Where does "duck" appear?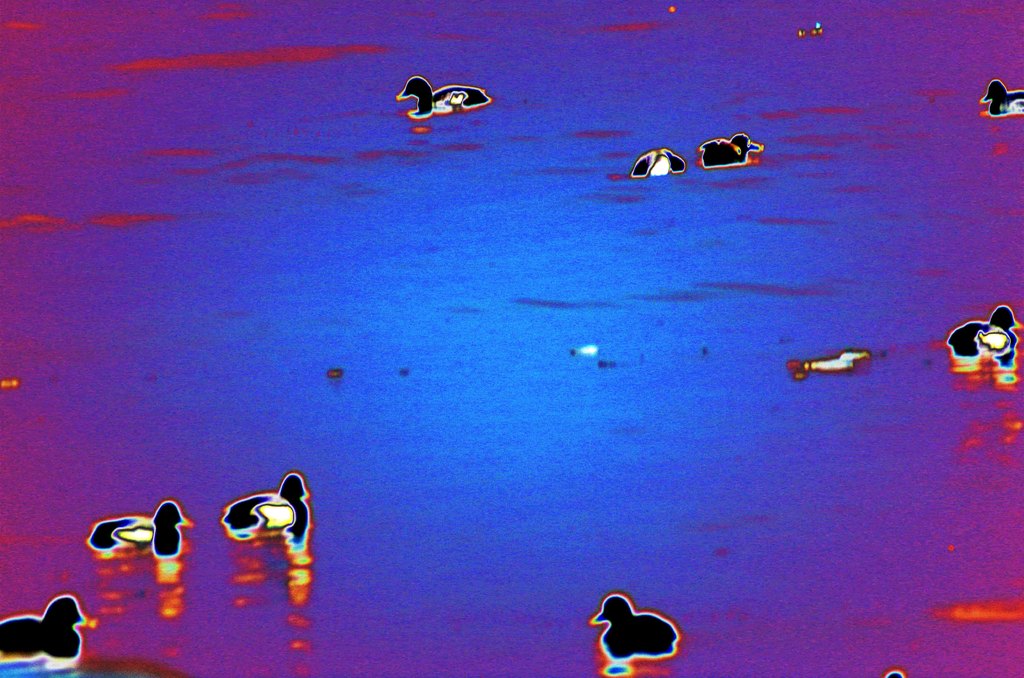
Appears at (86,502,197,558).
